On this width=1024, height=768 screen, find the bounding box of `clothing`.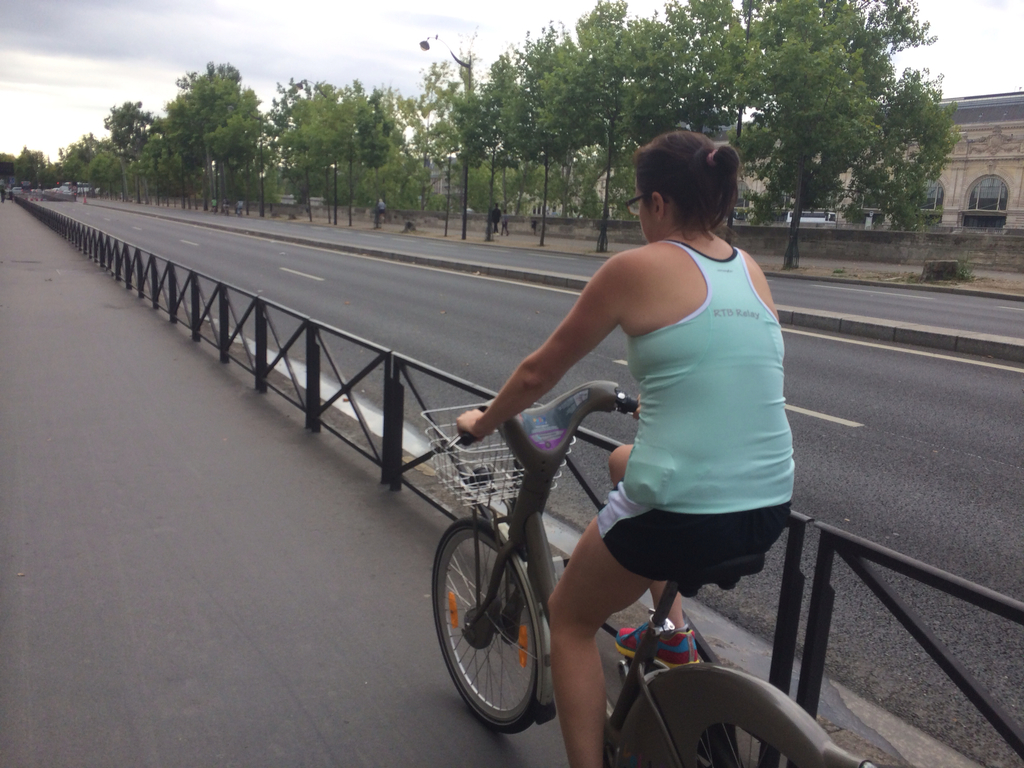
Bounding box: <box>0,185,6,206</box>.
